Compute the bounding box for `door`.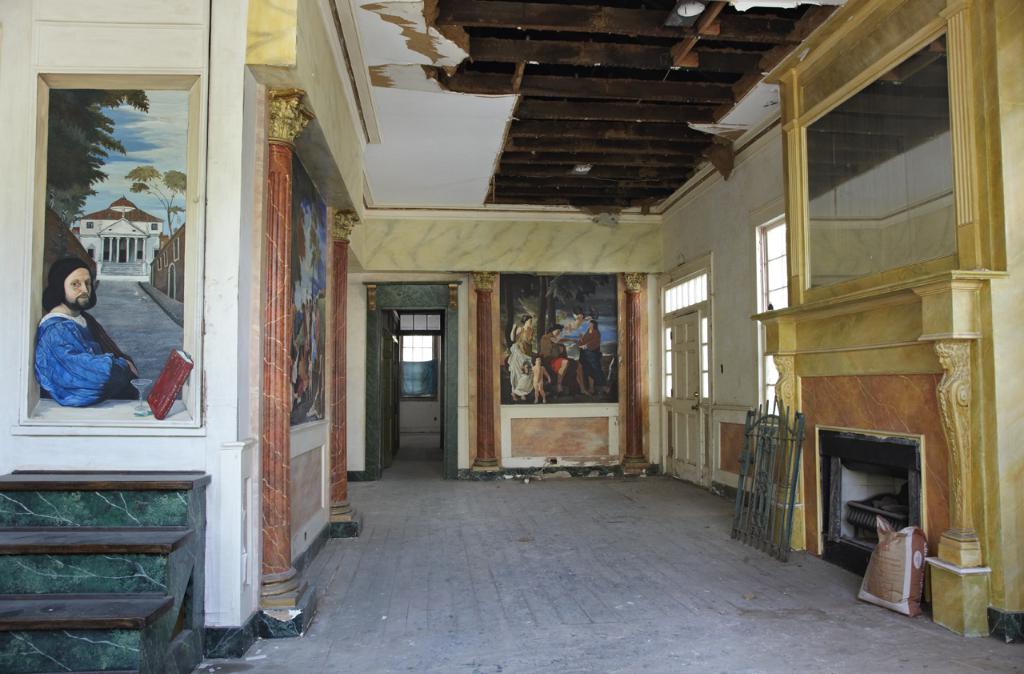
<bbox>373, 276, 457, 463</bbox>.
